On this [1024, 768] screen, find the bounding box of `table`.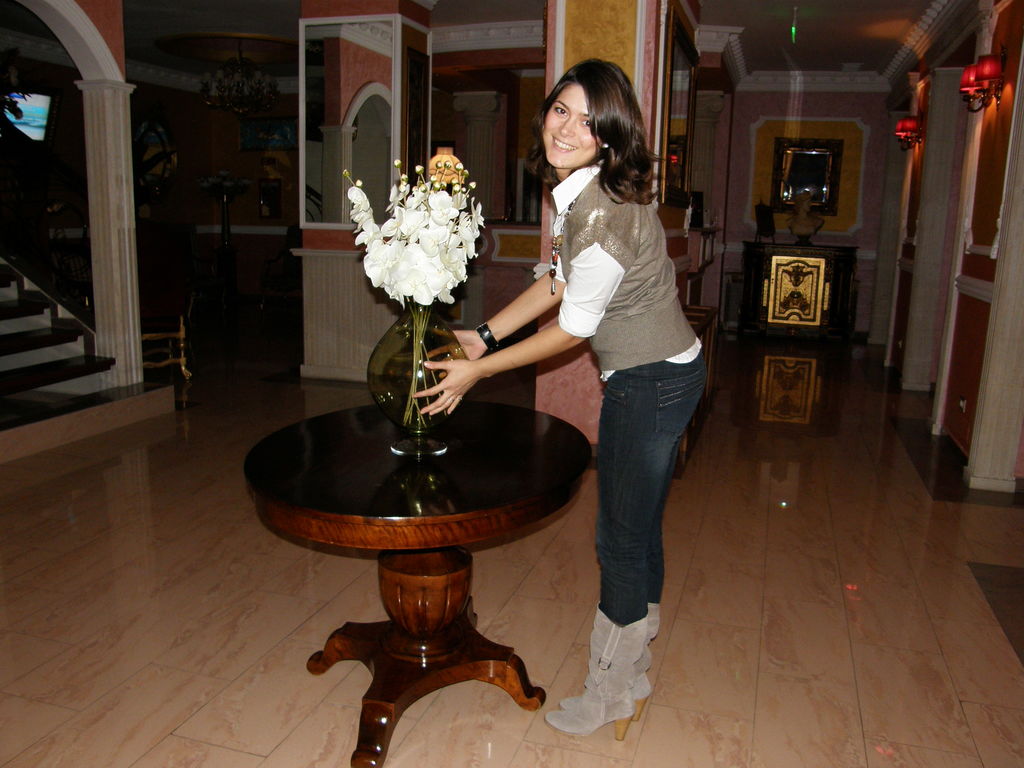
Bounding box: l=737, t=244, r=866, b=341.
